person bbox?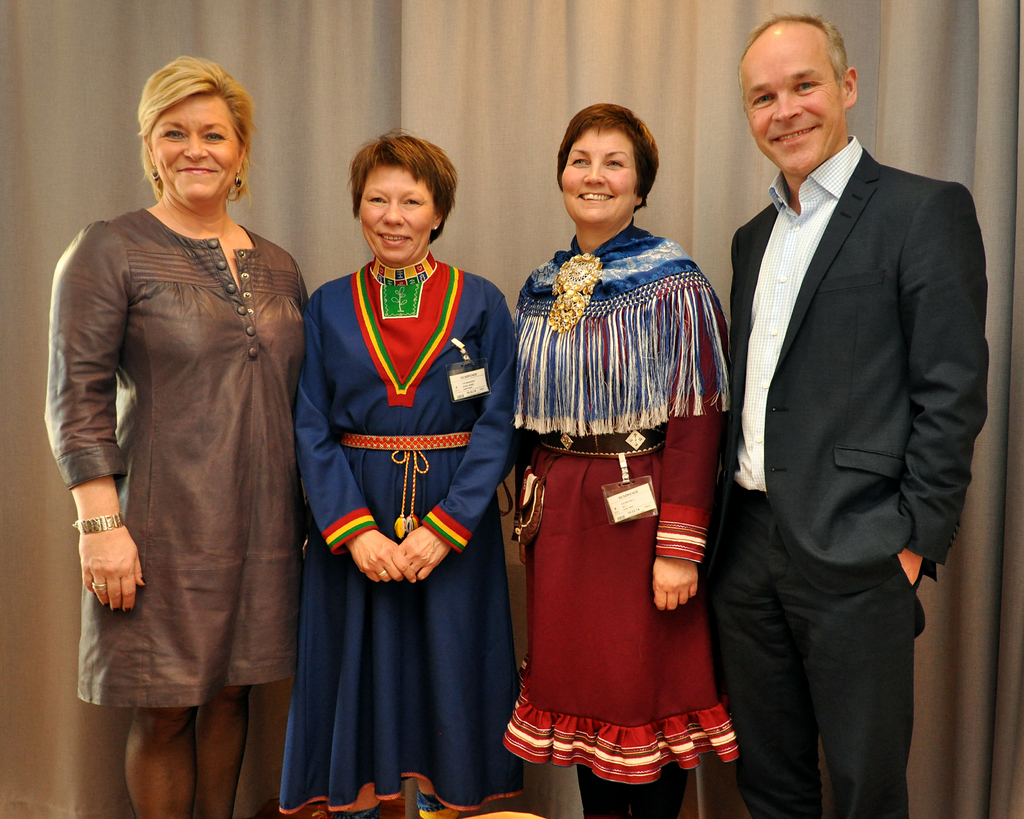
<region>704, 10, 988, 818</region>
